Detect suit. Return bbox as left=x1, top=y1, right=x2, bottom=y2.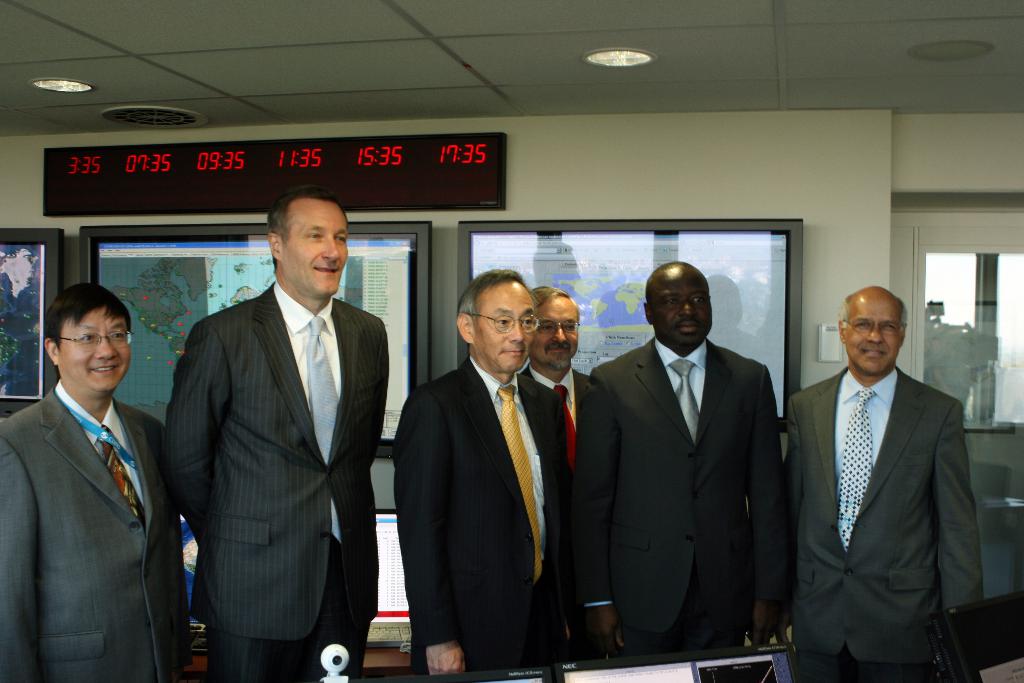
left=572, top=336, right=792, bottom=662.
